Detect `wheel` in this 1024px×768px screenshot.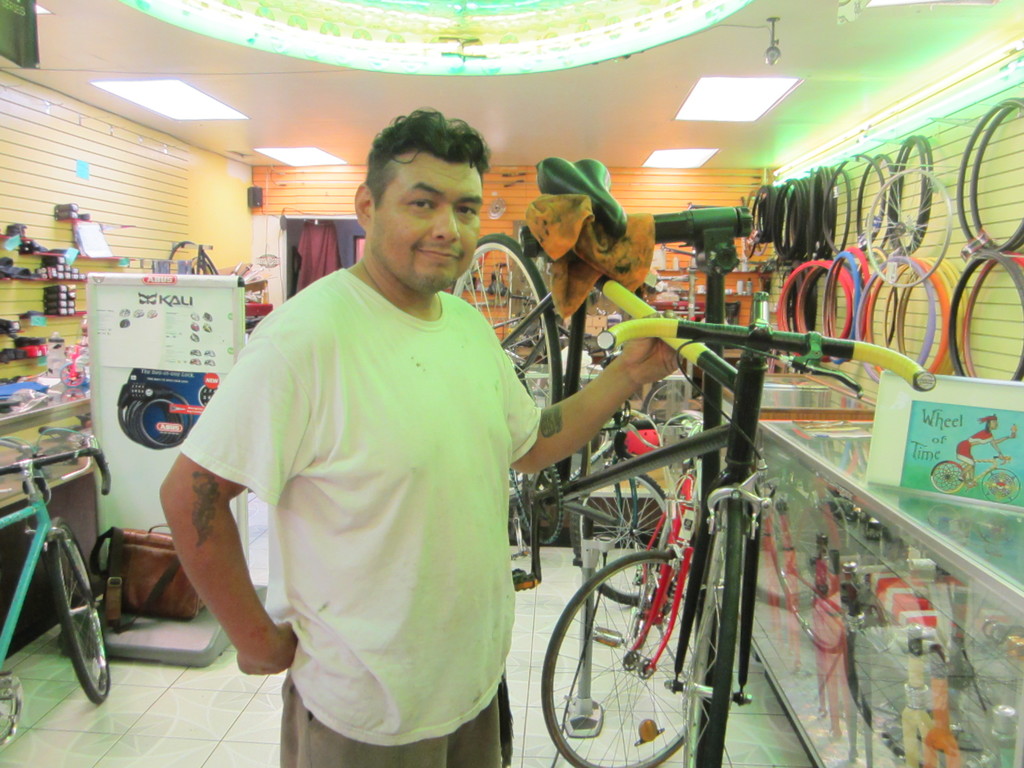
Detection: locate(644, 379, 697, 425).
